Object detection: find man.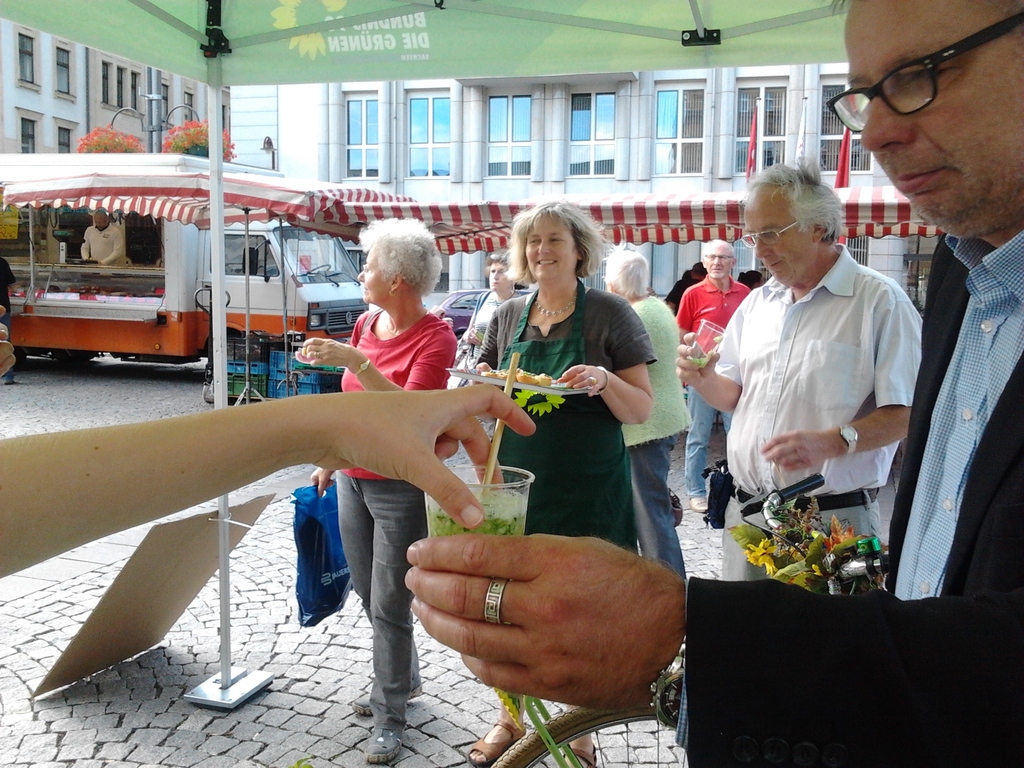
l=675, t=159, r=921, b=580.
